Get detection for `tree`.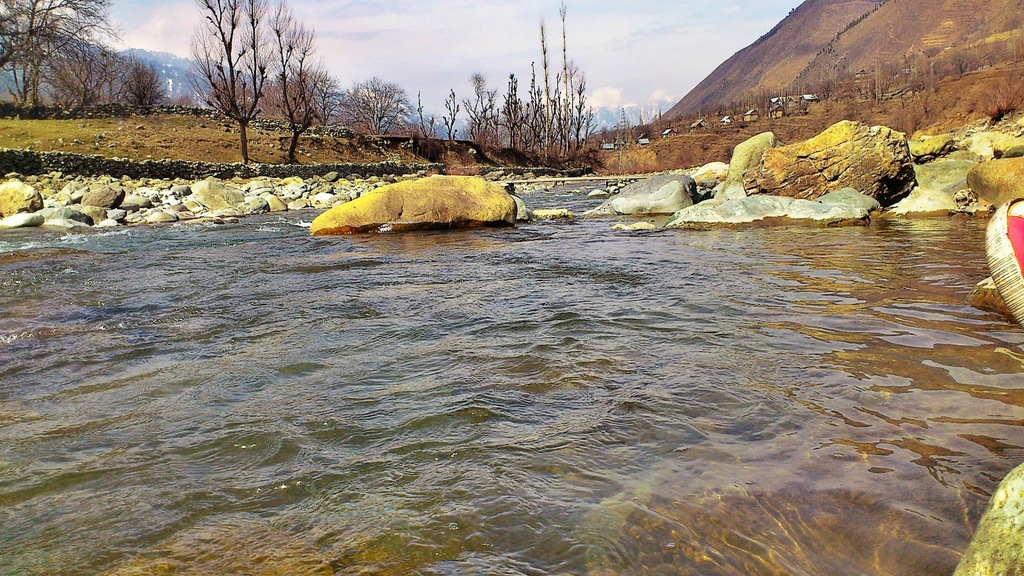
Detection: {"x1": 0, "y1": 0, "x2": 134, "y2": 100}.
